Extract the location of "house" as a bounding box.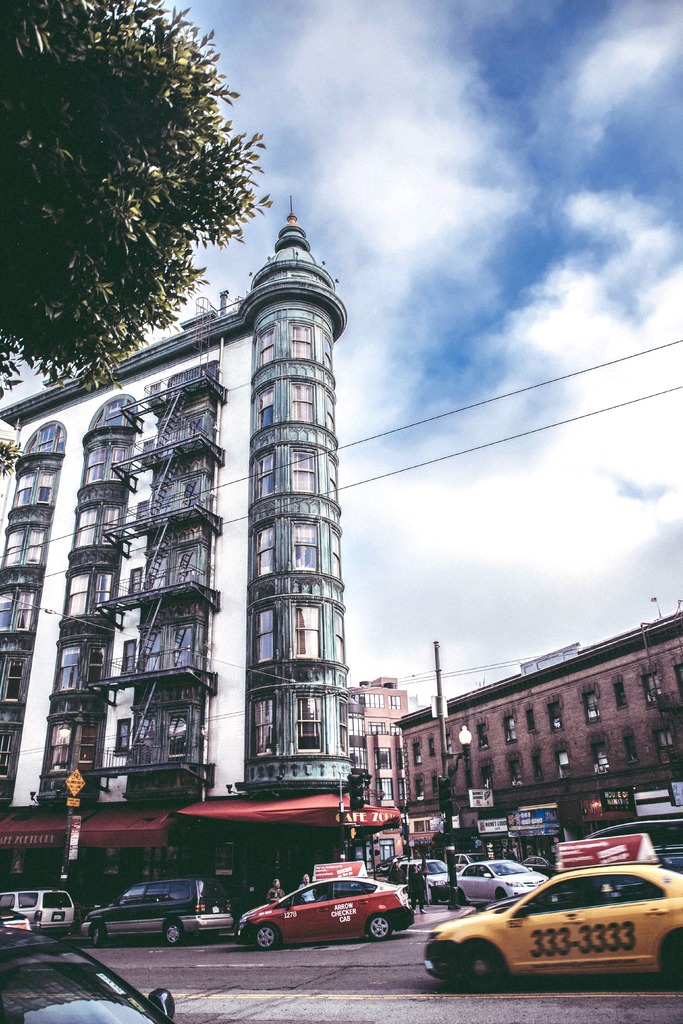
bbox(391, 601, 682, 839).
